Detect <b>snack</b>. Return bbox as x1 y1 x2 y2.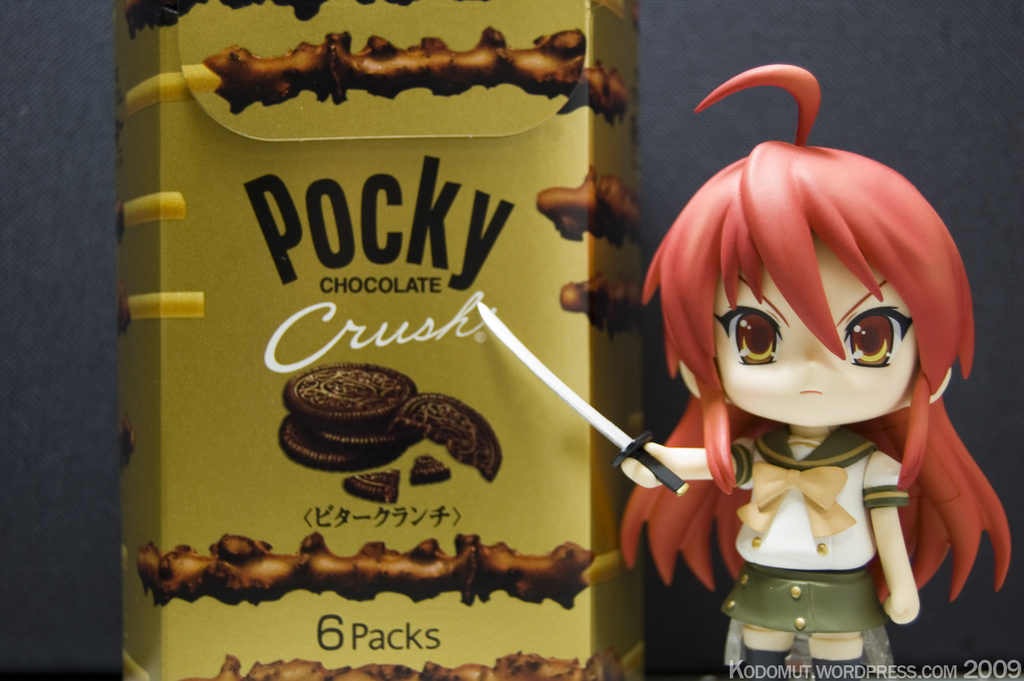
409 458 450 484.
